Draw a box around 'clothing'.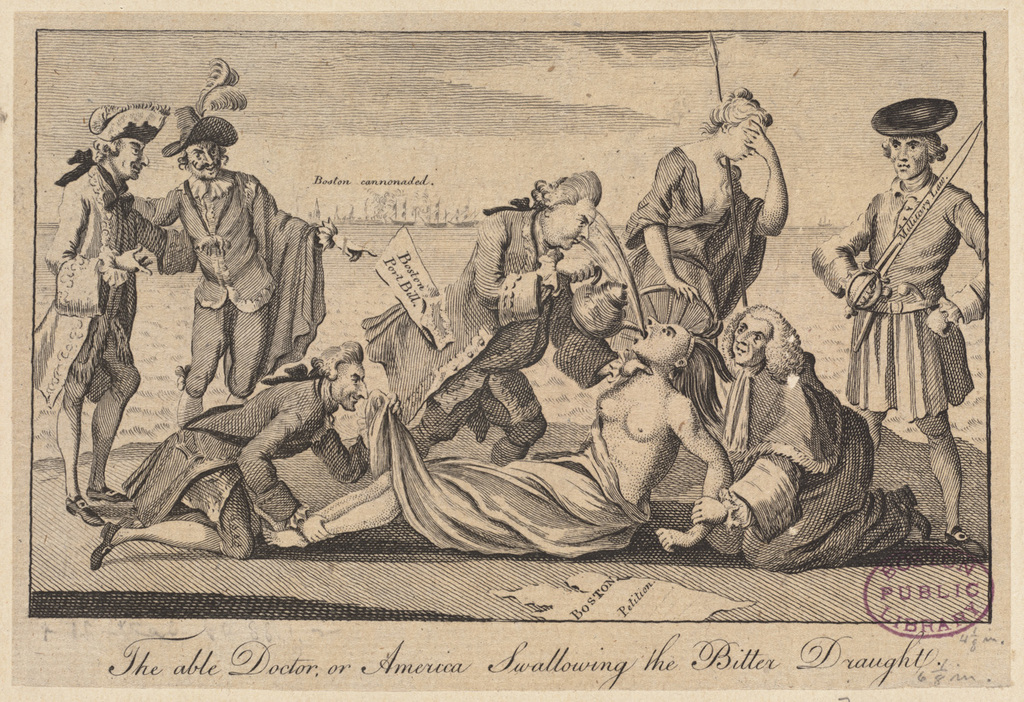
35/178/185/442.
